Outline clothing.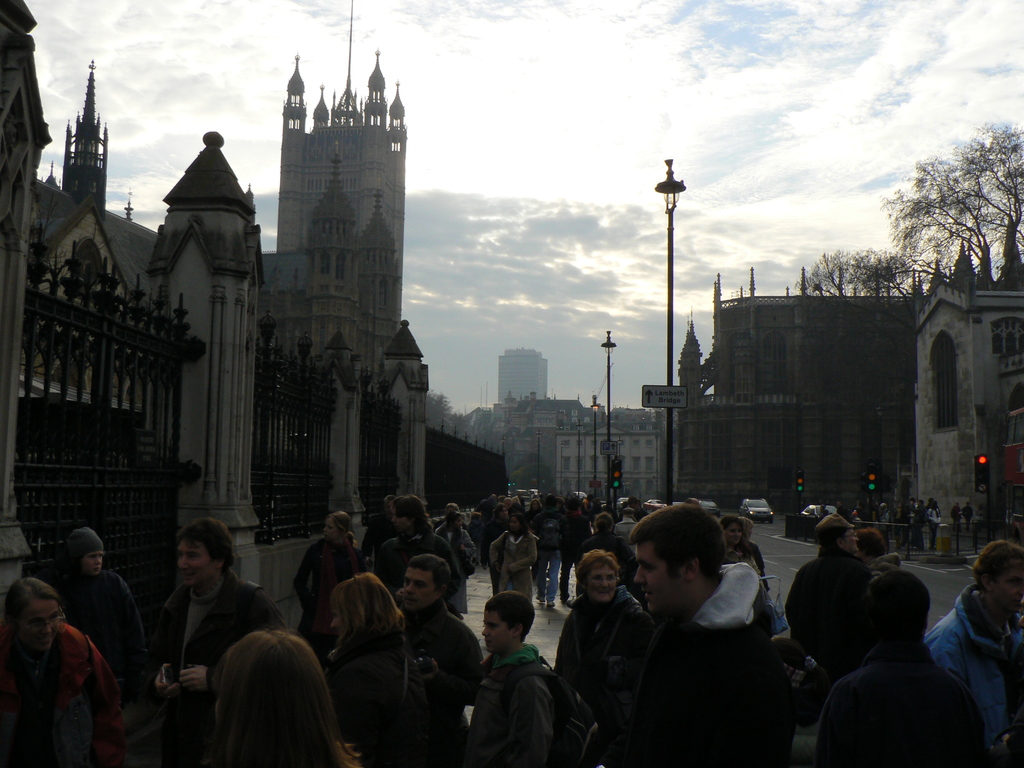
Outline: region(405, 606, 483, 766).
